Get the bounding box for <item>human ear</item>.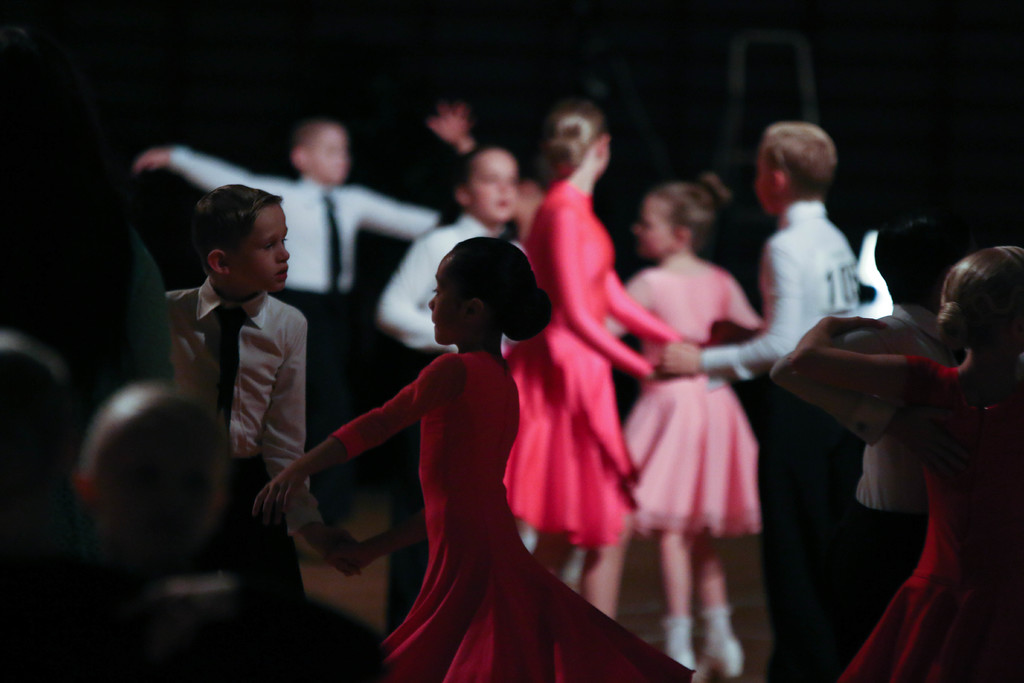
pyautogui.locateOnScreen(207, 251, 228, 274).
